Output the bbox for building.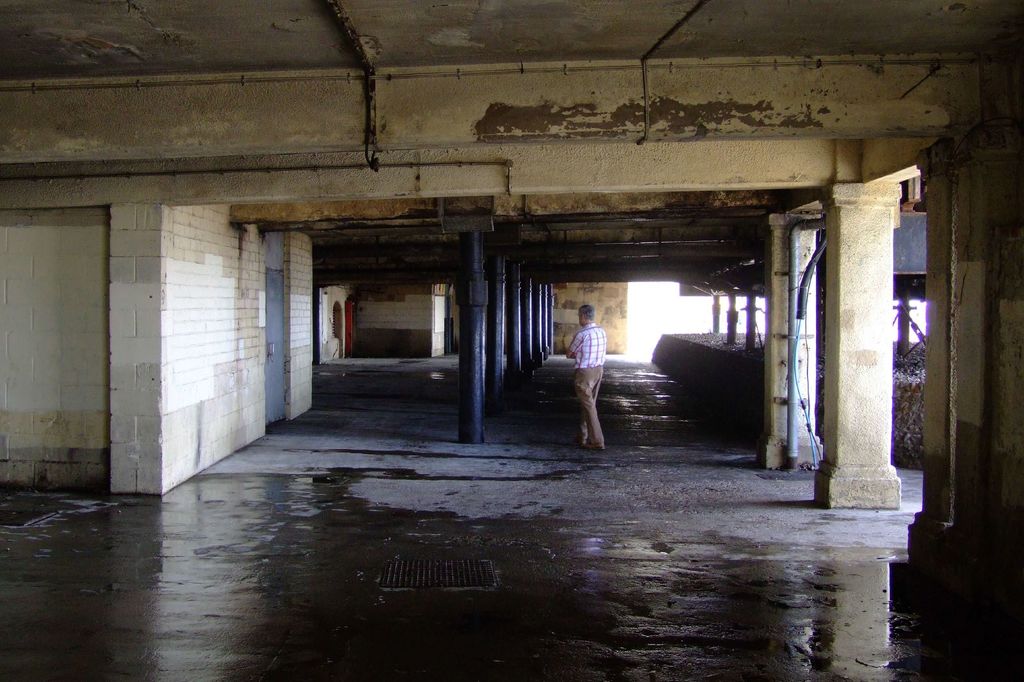
Rect(0, 0, 1023, 681).
